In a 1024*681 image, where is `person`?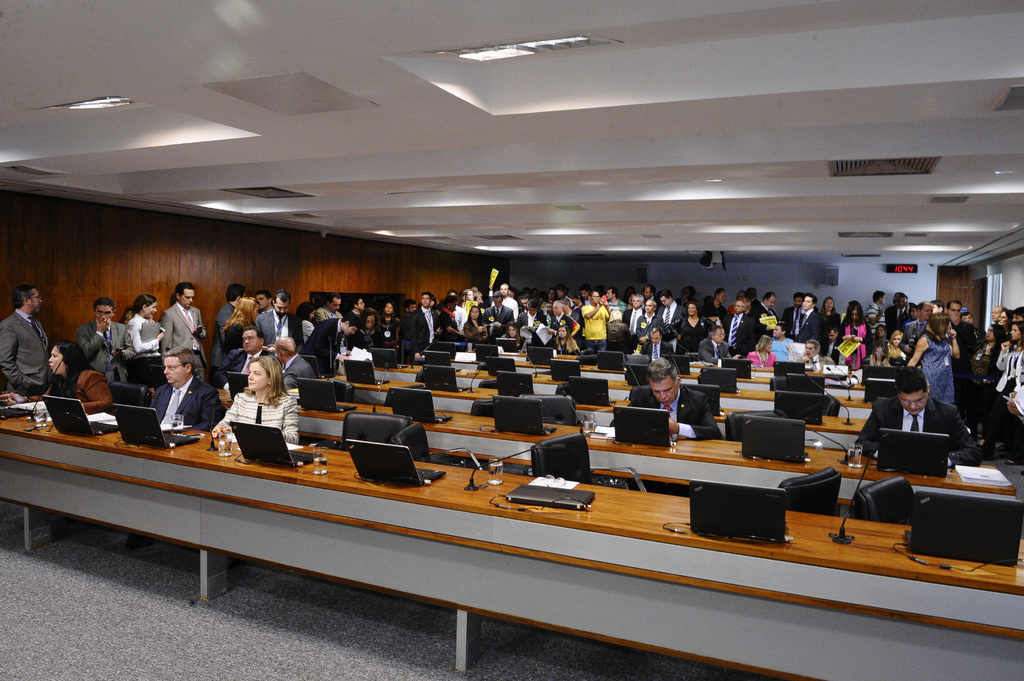
crop(610, 360, 728, 441).
